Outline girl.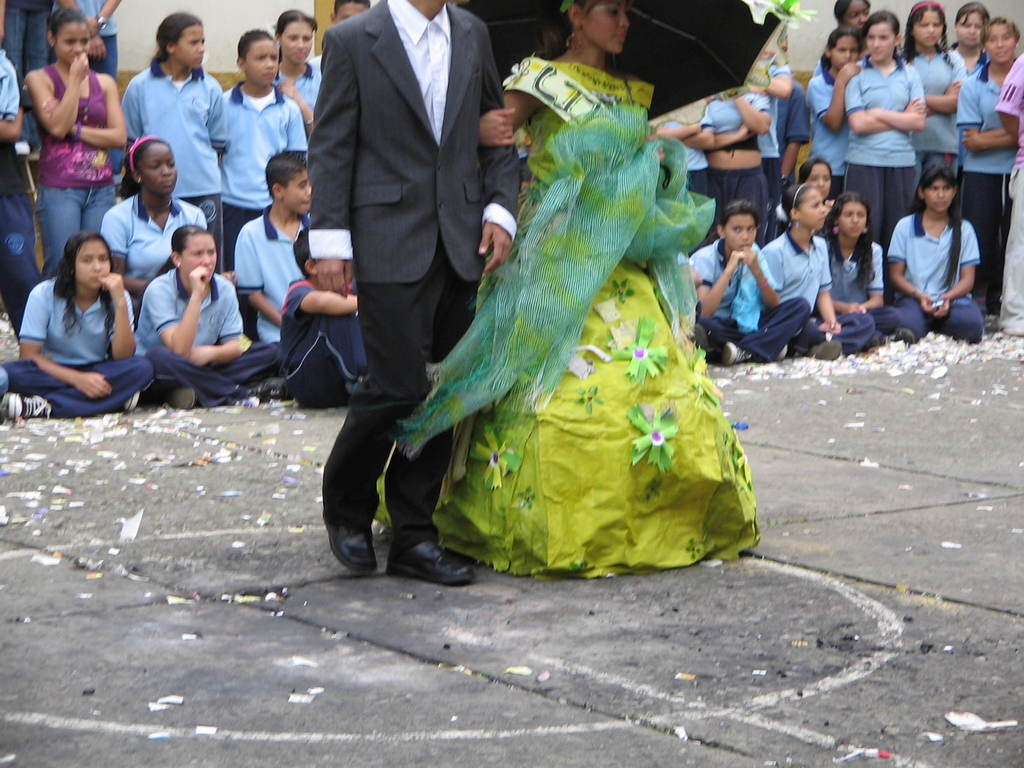
Outline: (left=0, top=230, right=156, bottom=422).
